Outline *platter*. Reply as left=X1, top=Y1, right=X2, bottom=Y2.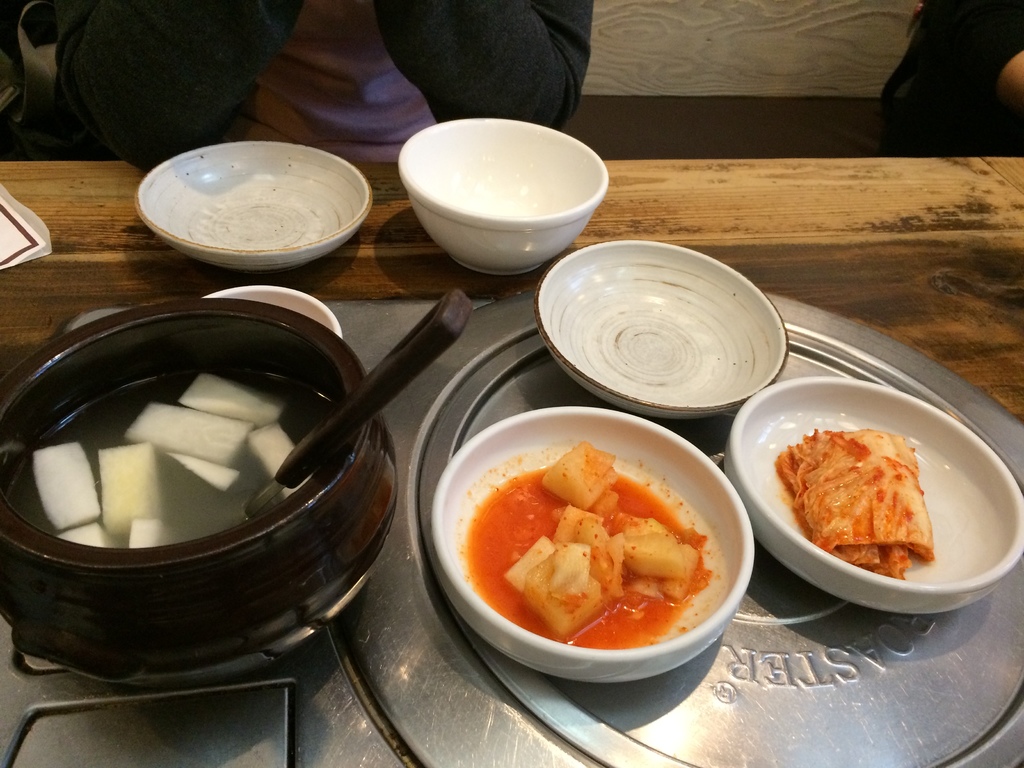
left=535, top=241, right=788, bottom=419.
